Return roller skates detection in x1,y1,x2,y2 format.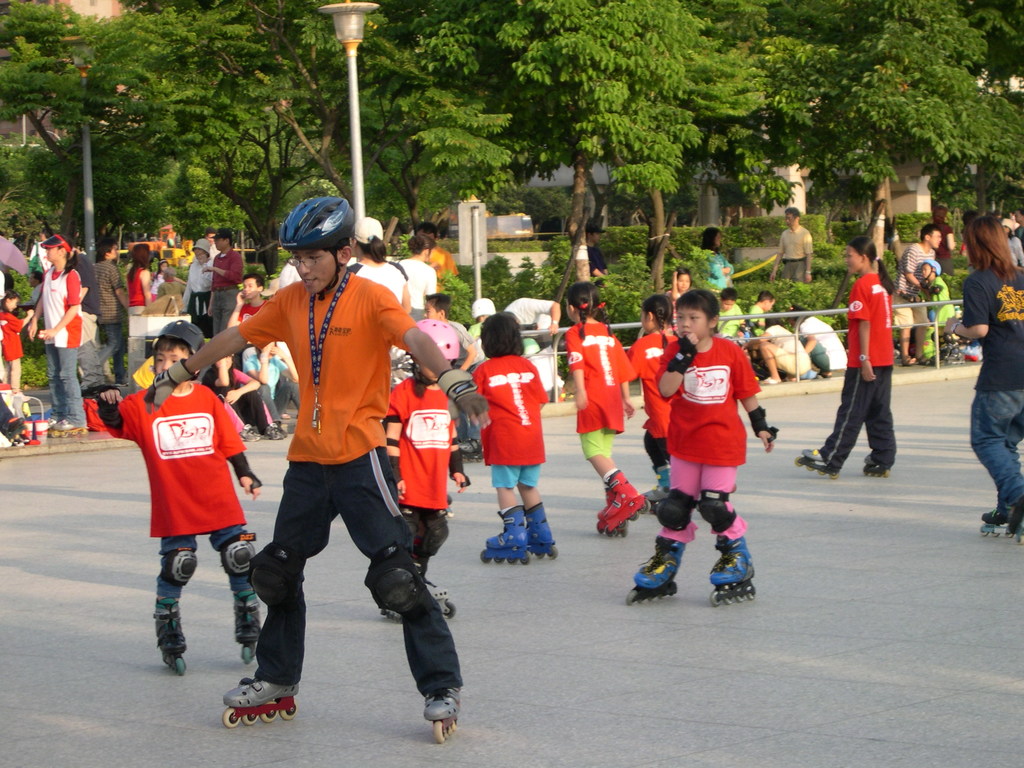
380,584,456,625.
